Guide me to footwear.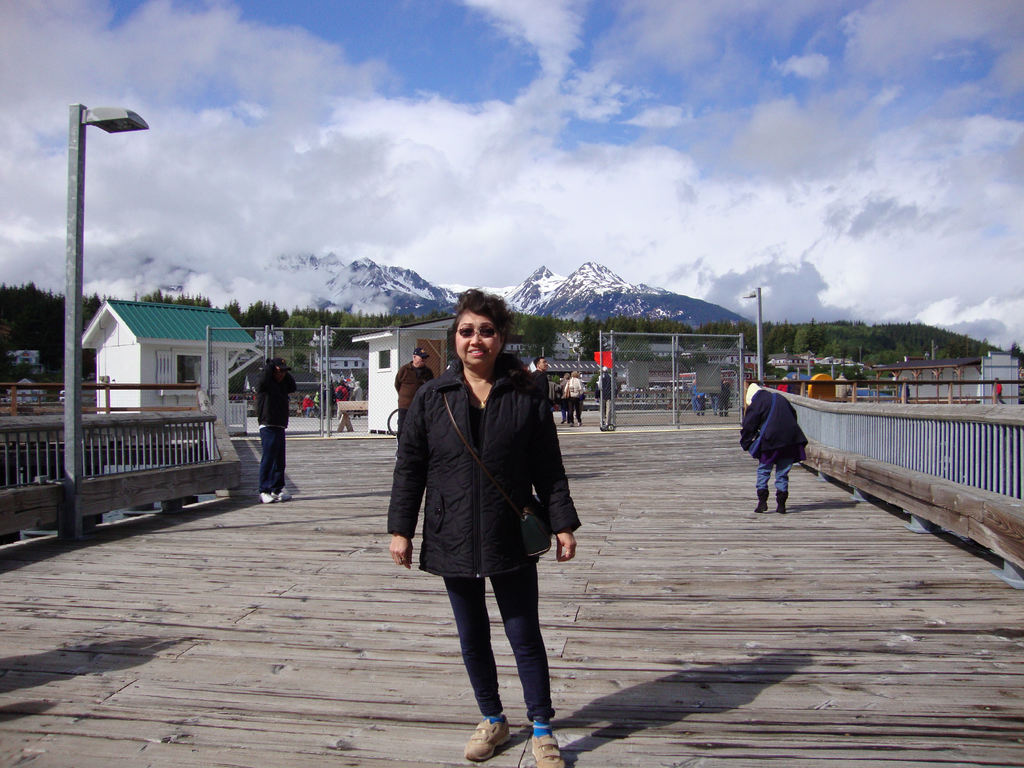
Guidance: (464,715,511,762).
